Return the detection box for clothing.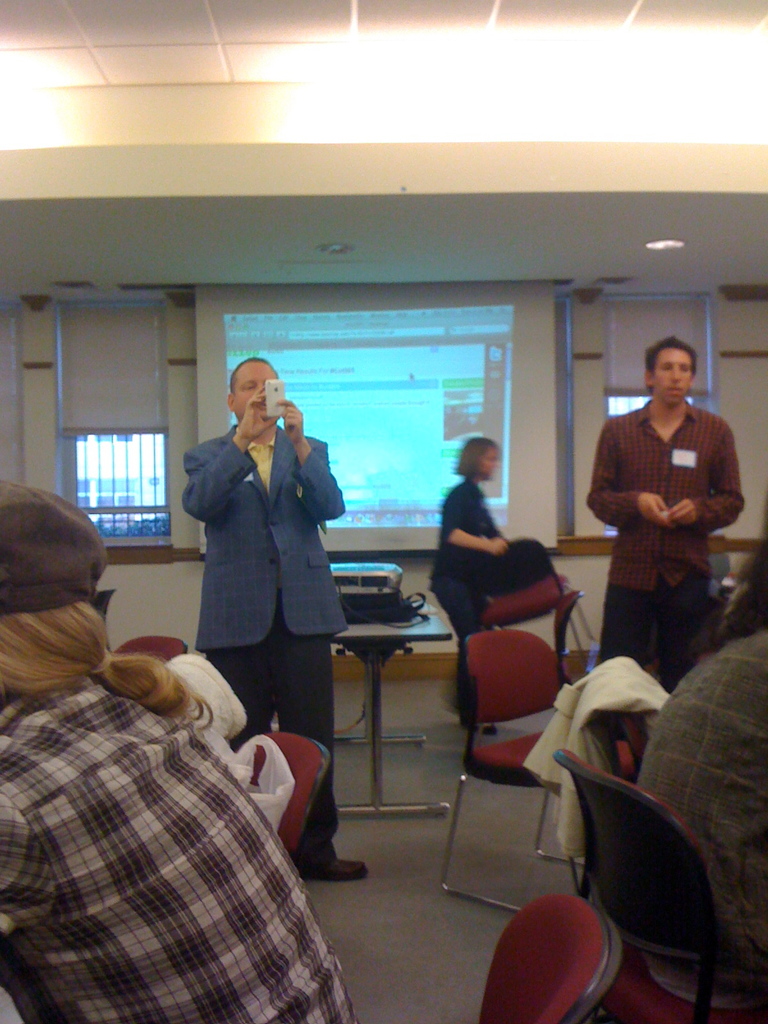
x1=423, y1=472, x2=551, y2=712.
